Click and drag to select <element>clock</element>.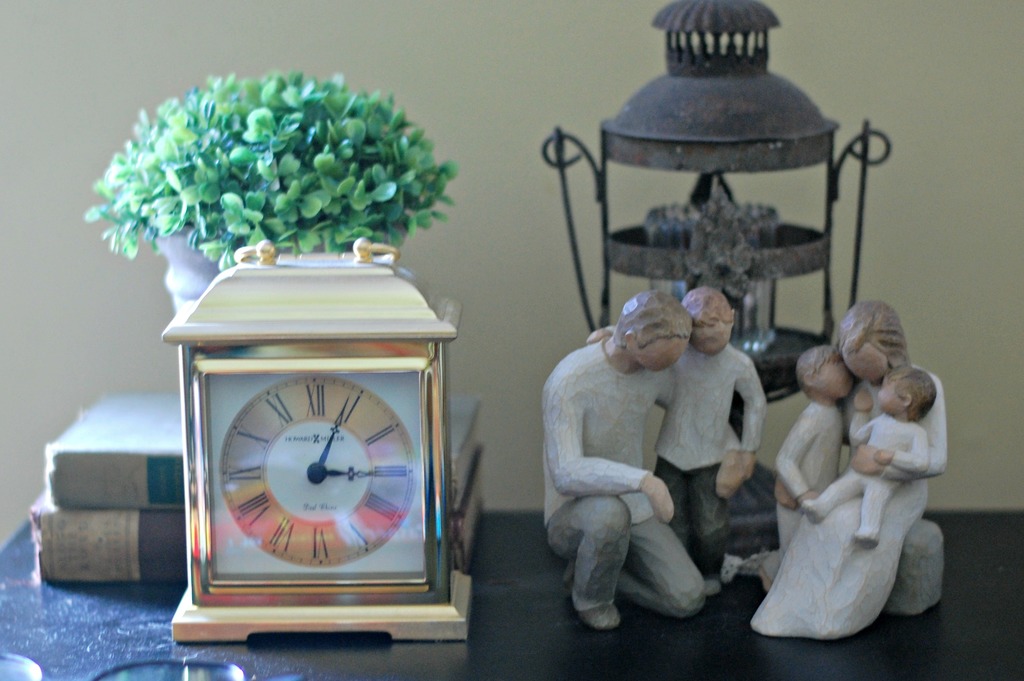
Selection: 185,315,449,636.
